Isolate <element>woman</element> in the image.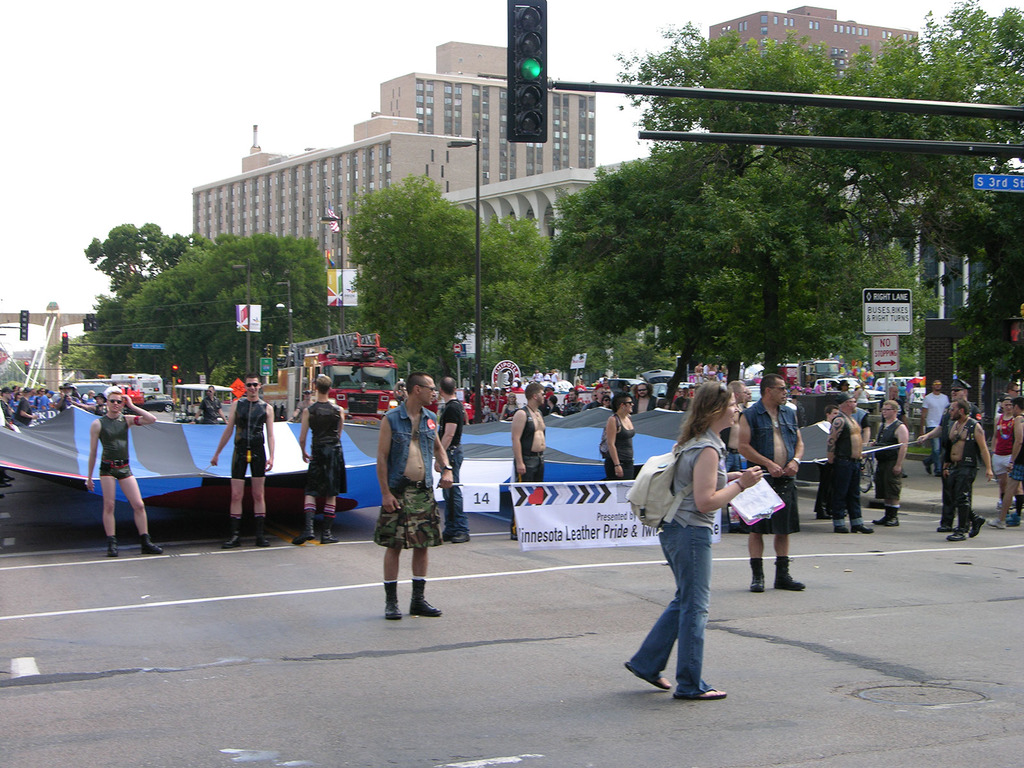
Isolated region: (left=605, top=389, right=636, bottom=480).
